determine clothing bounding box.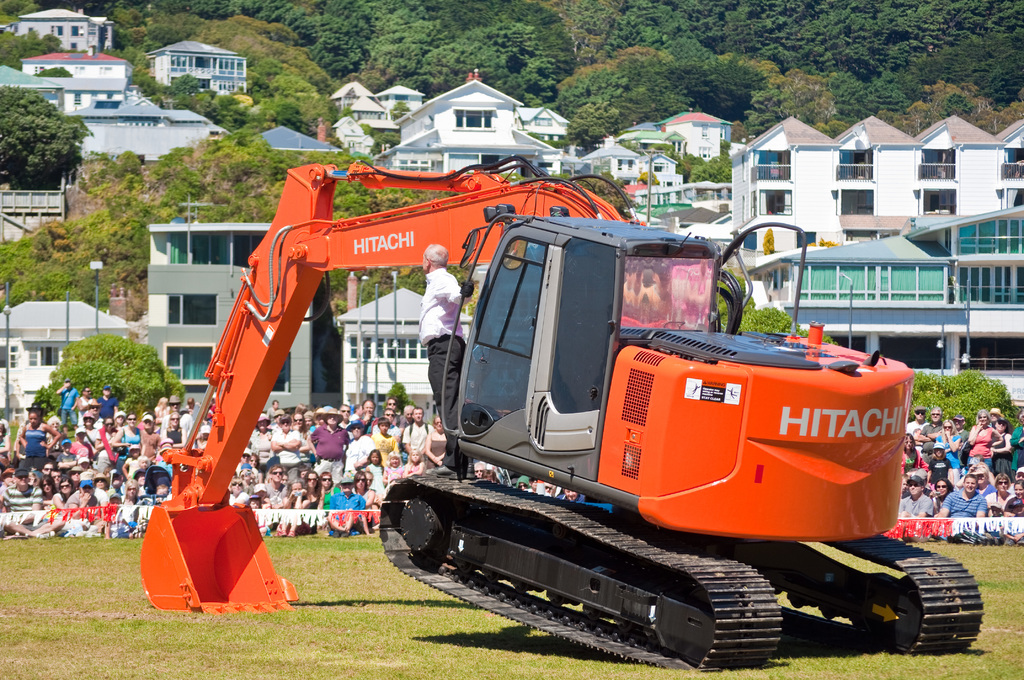
Determined: [401, 269, 469, 432].
